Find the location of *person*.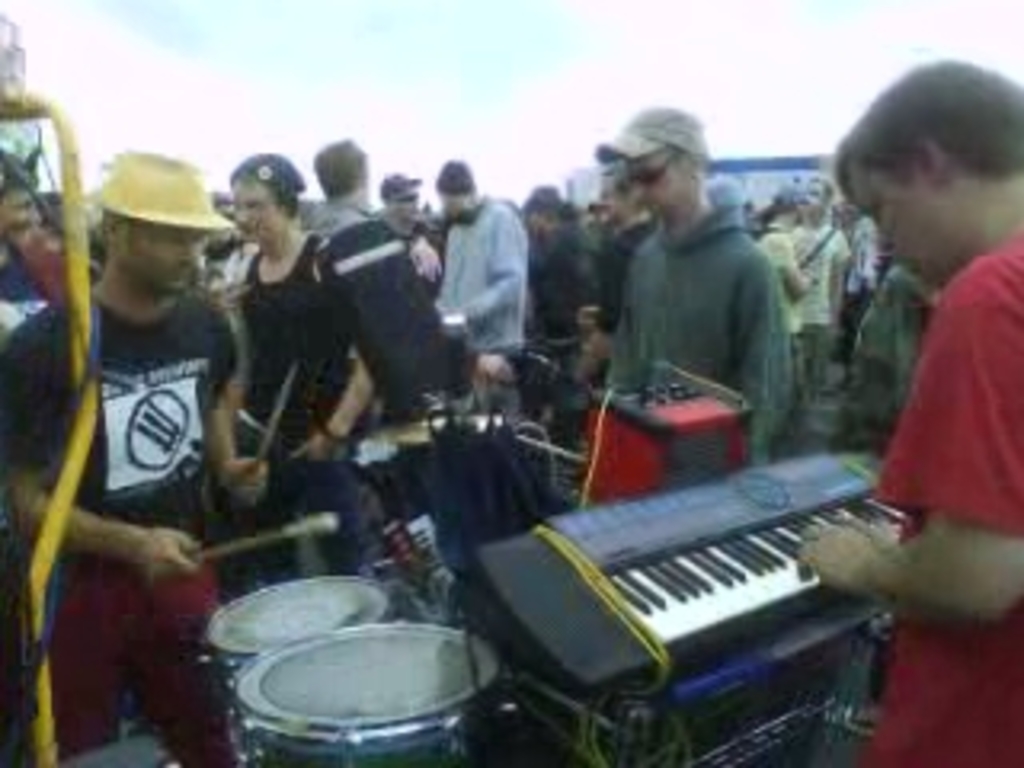
Location: 368,166,429,240.
